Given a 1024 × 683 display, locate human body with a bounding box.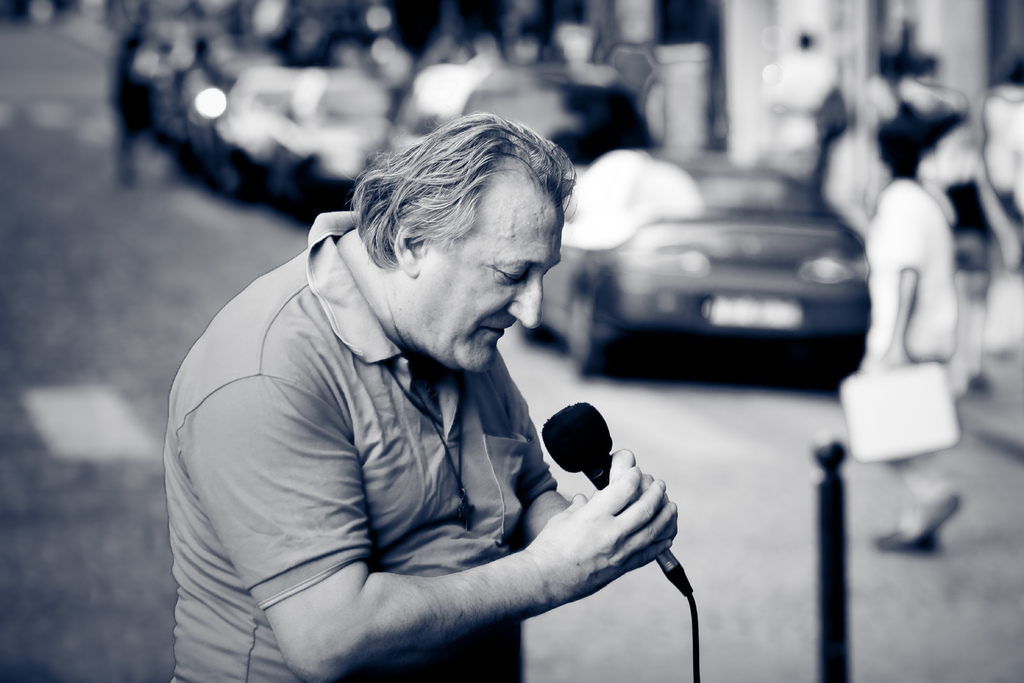
Located: [856,179,968,550].
